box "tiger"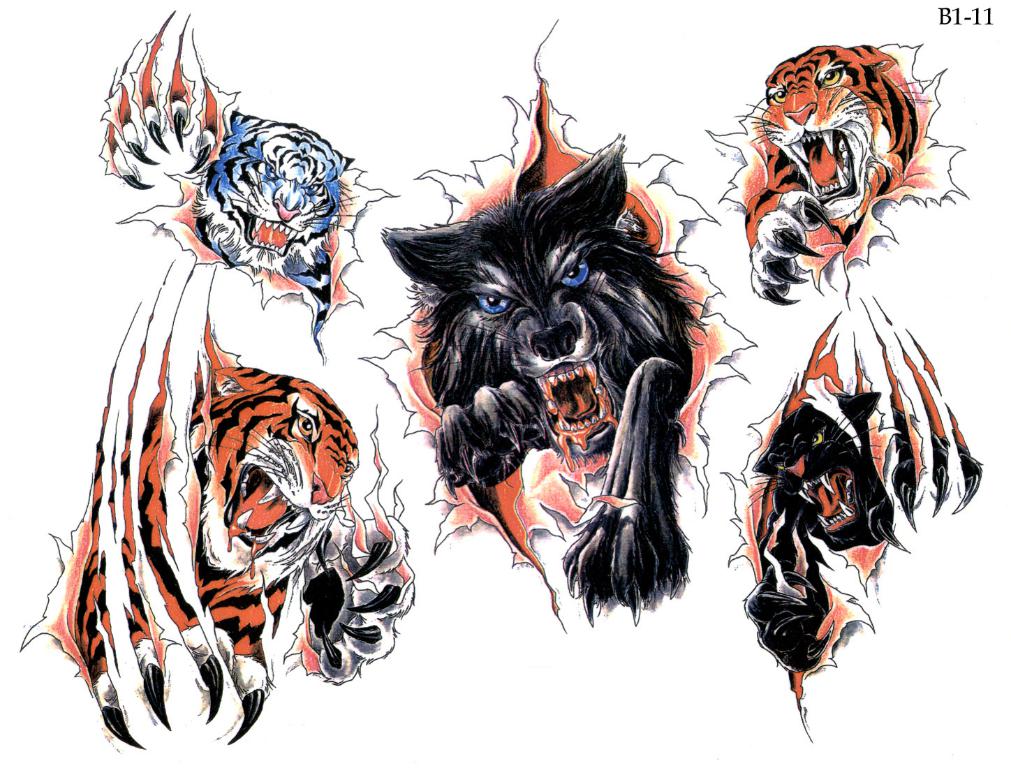
{"x1": 205, "y1": 124, "x2": 340, "y2": 272}
